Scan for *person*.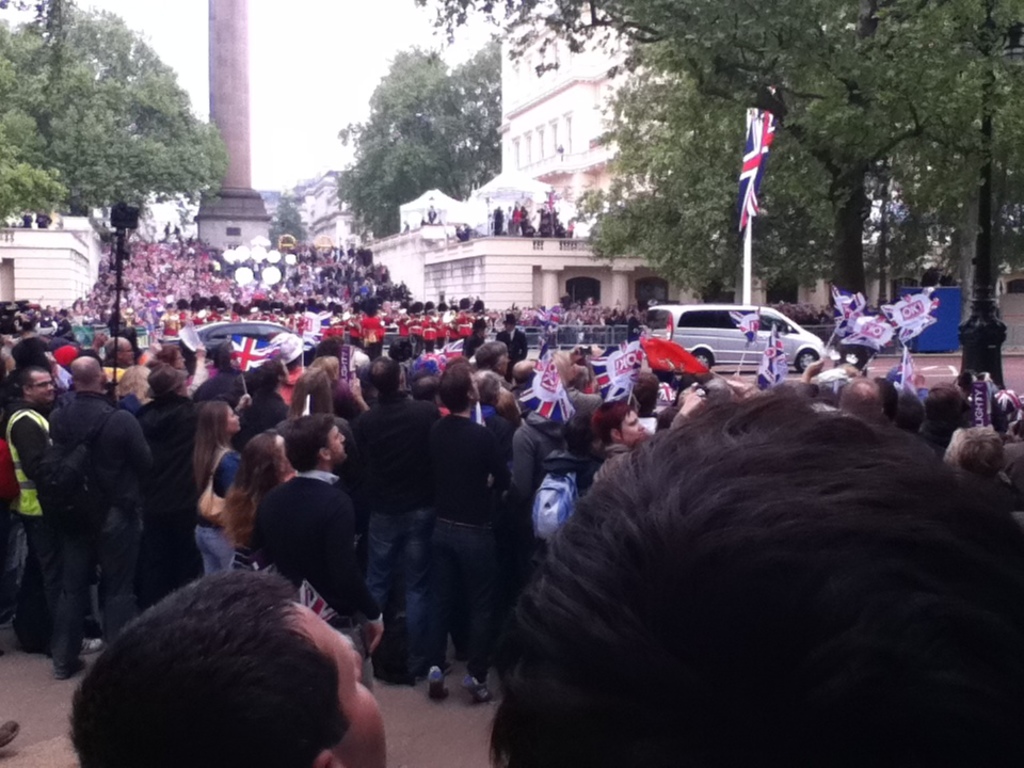
Scan result: detection(101, 334, 134, 398).
